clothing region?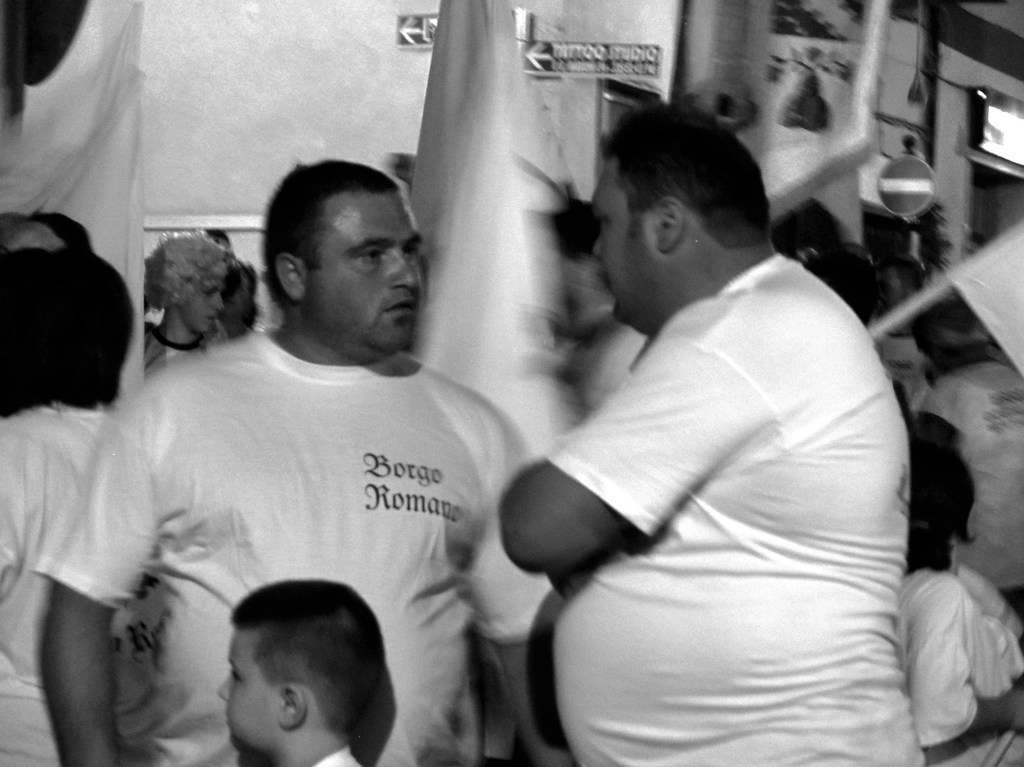
left=31, top=335, right=559, bottom=766
